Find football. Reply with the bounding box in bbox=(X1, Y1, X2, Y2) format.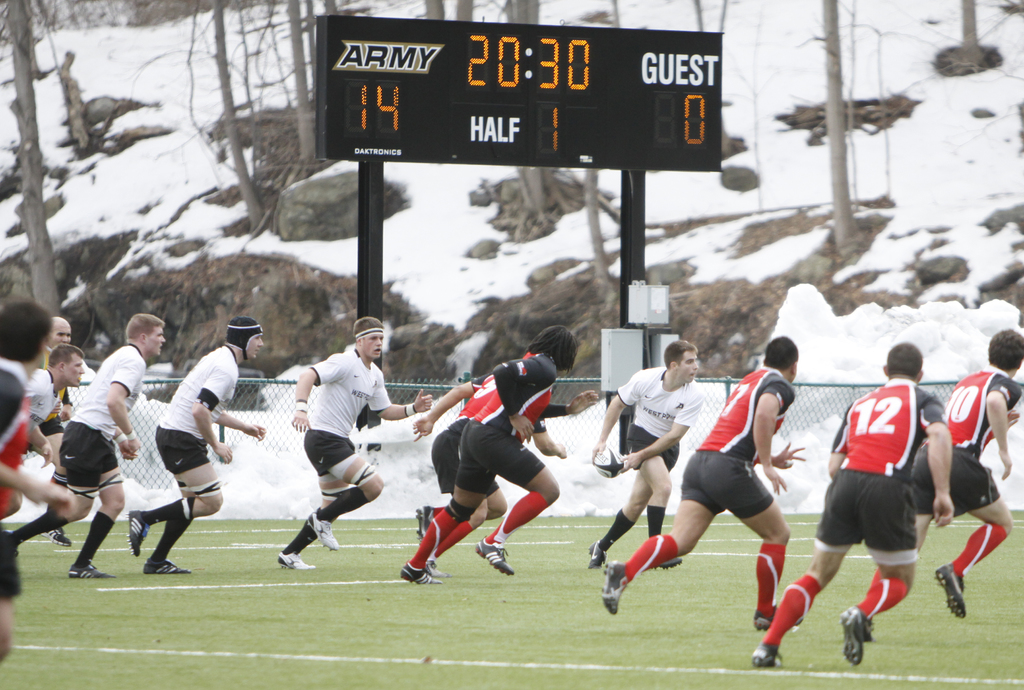
bbox=(593, 447, 623, 473).
